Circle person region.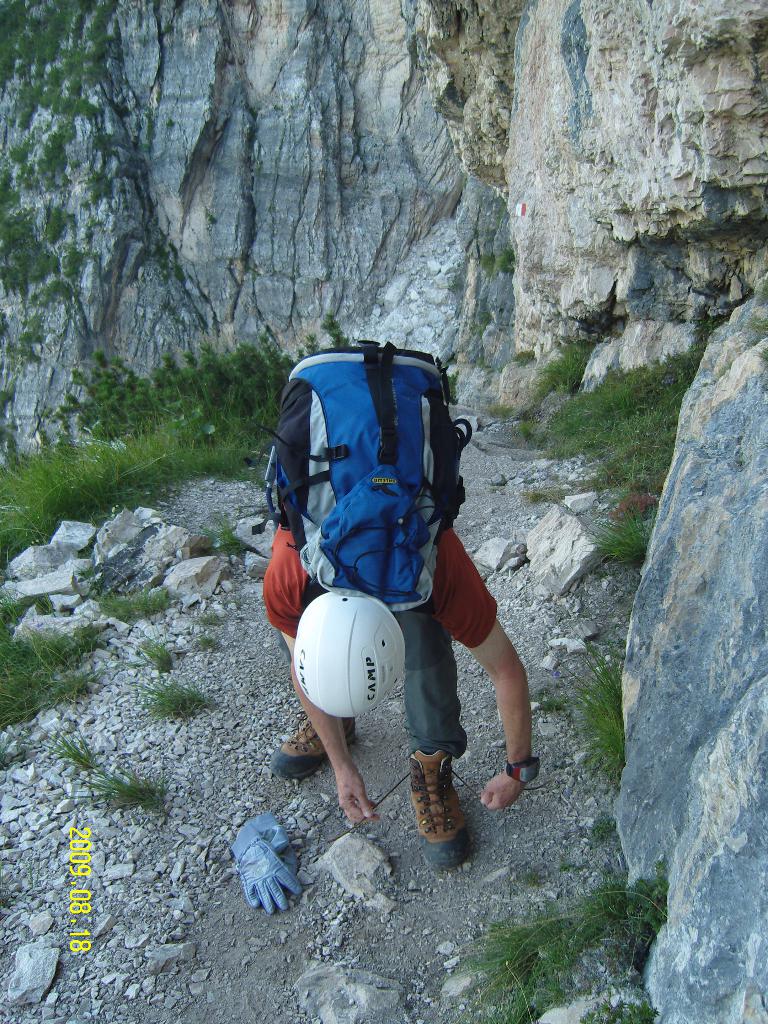
Region: 275, 326, 532, 842.
